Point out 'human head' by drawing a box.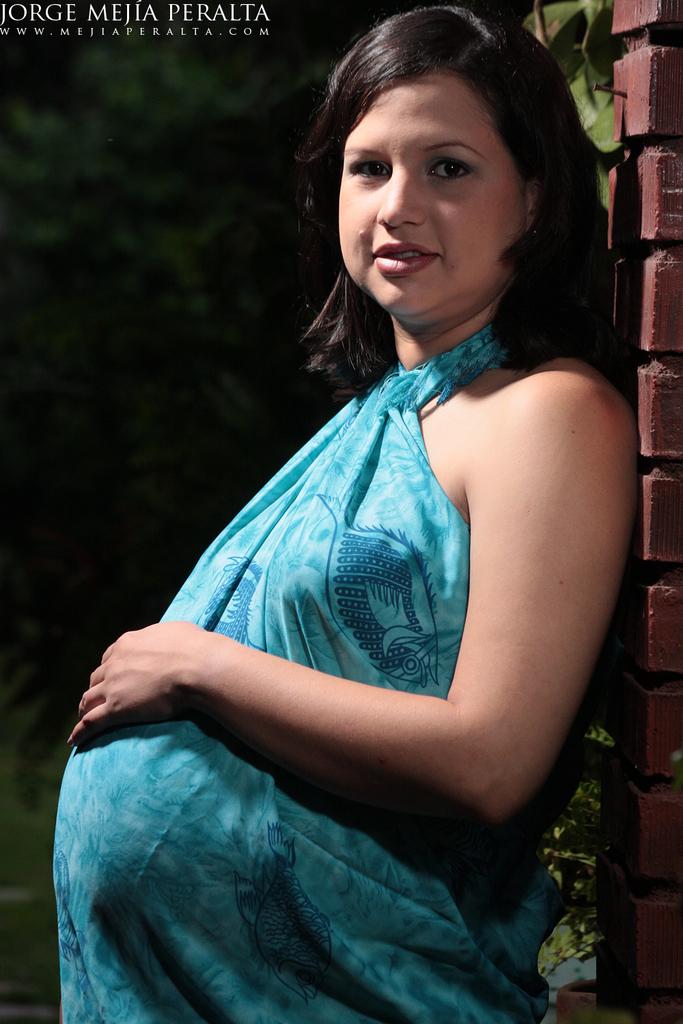
304, 8, 591, 318.
